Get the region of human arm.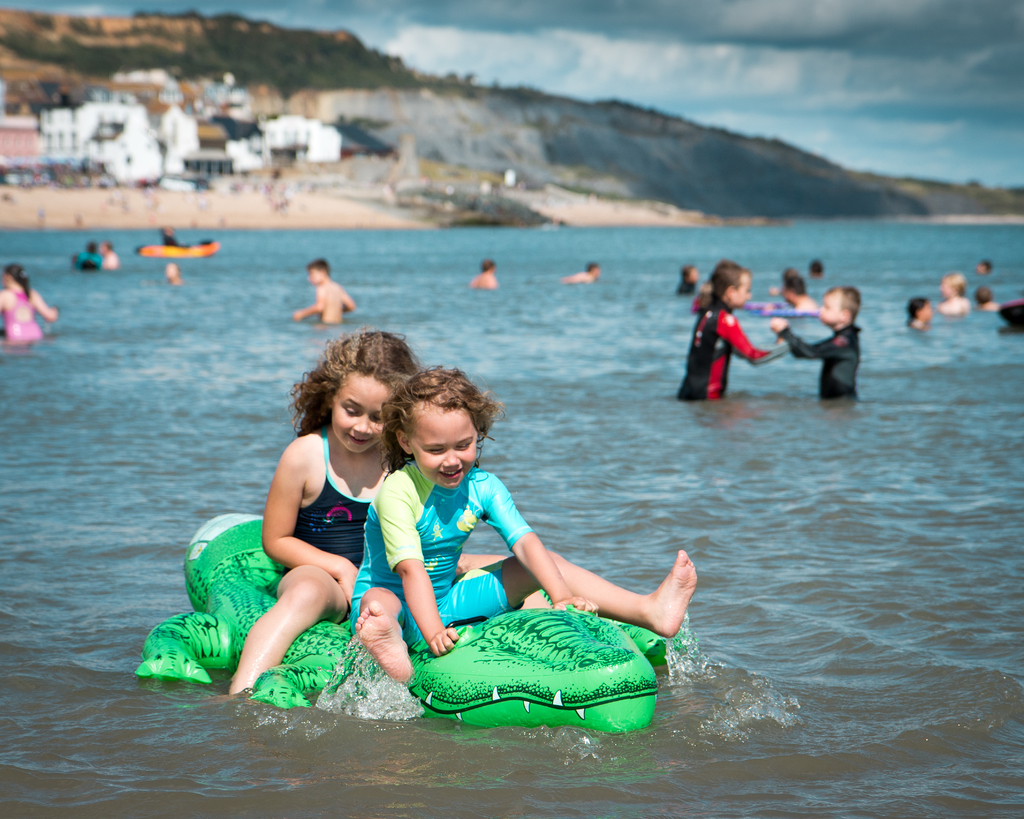
(702, 310, 787, 365).
